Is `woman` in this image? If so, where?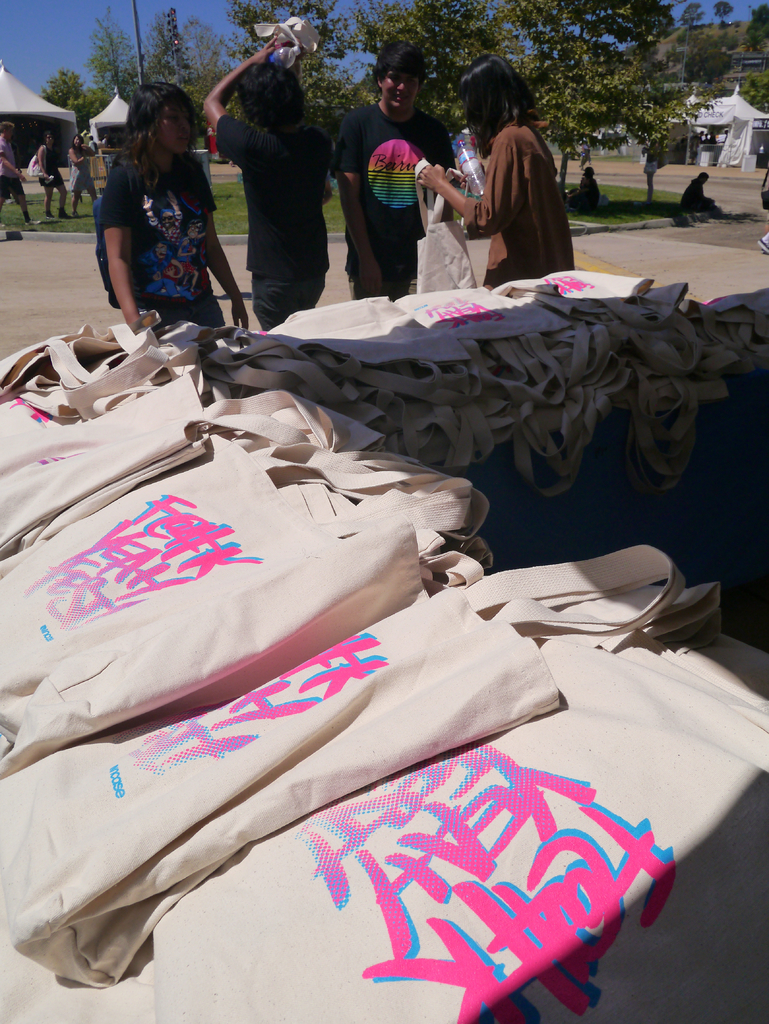
Yes, at 445:57:574:279.
